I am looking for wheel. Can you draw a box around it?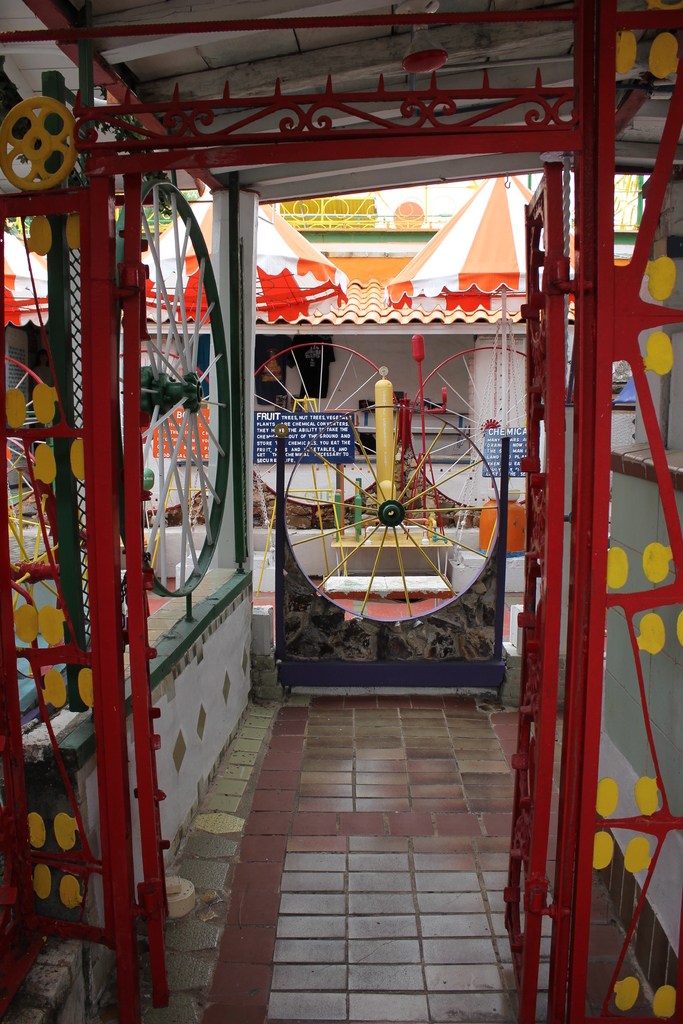
Sure, the bounding box is box(117, 179, 229, 598).
